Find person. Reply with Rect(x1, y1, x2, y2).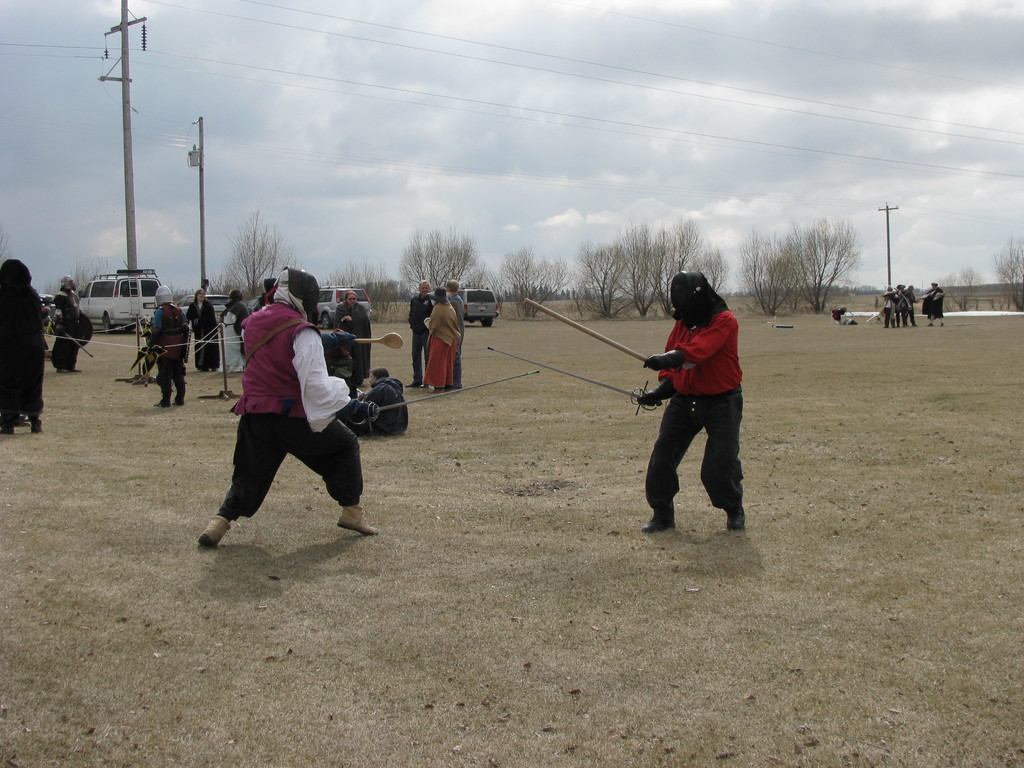
Rect(412, 278, 435, 383).
